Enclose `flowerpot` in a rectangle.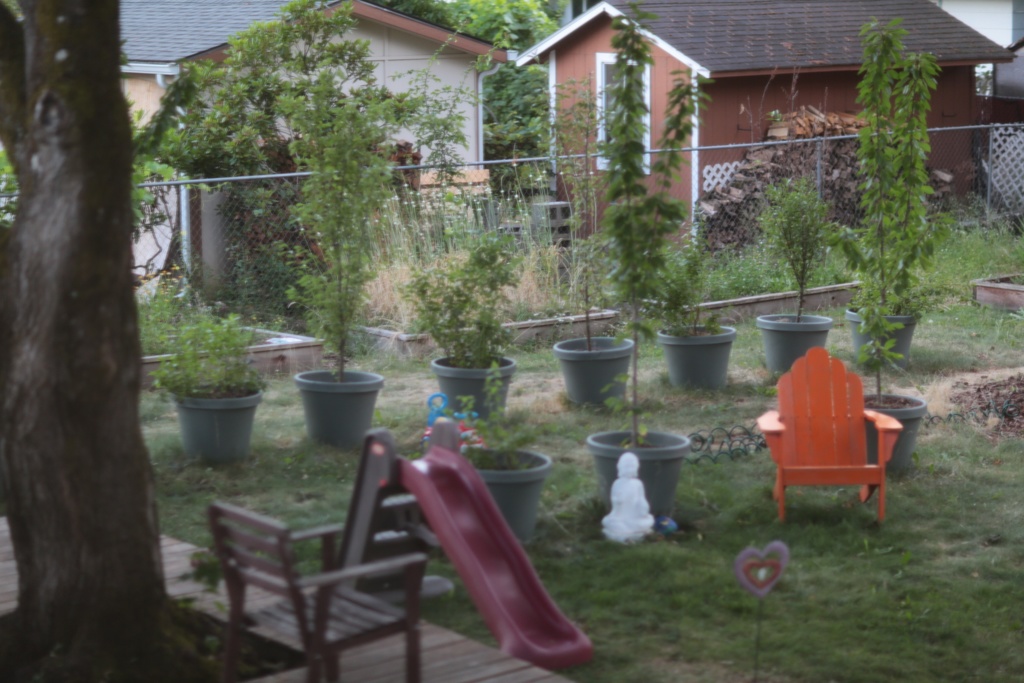
crop(431, 353, 515, 420).
